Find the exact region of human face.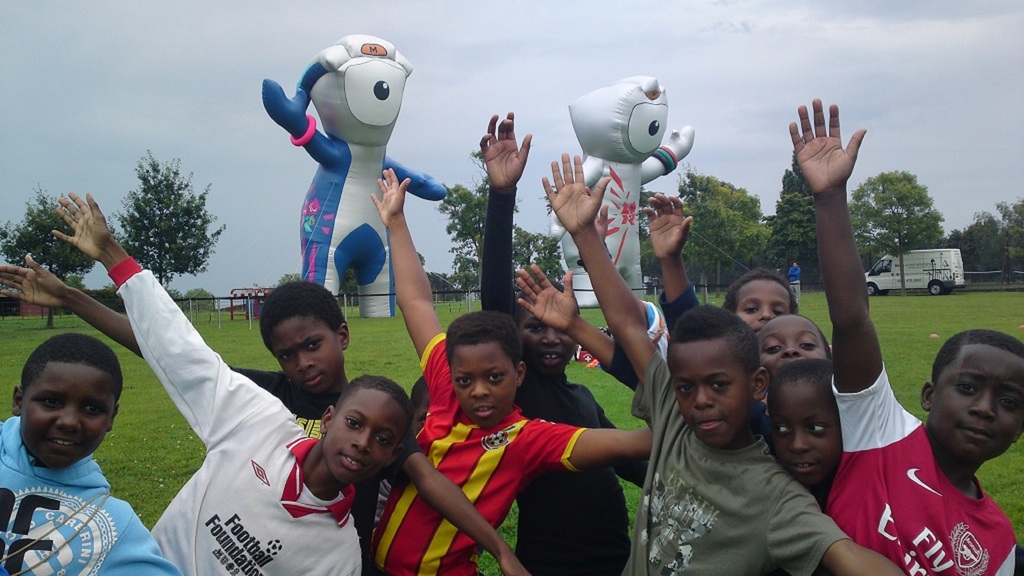
Exact region: [762,315,828,372].
